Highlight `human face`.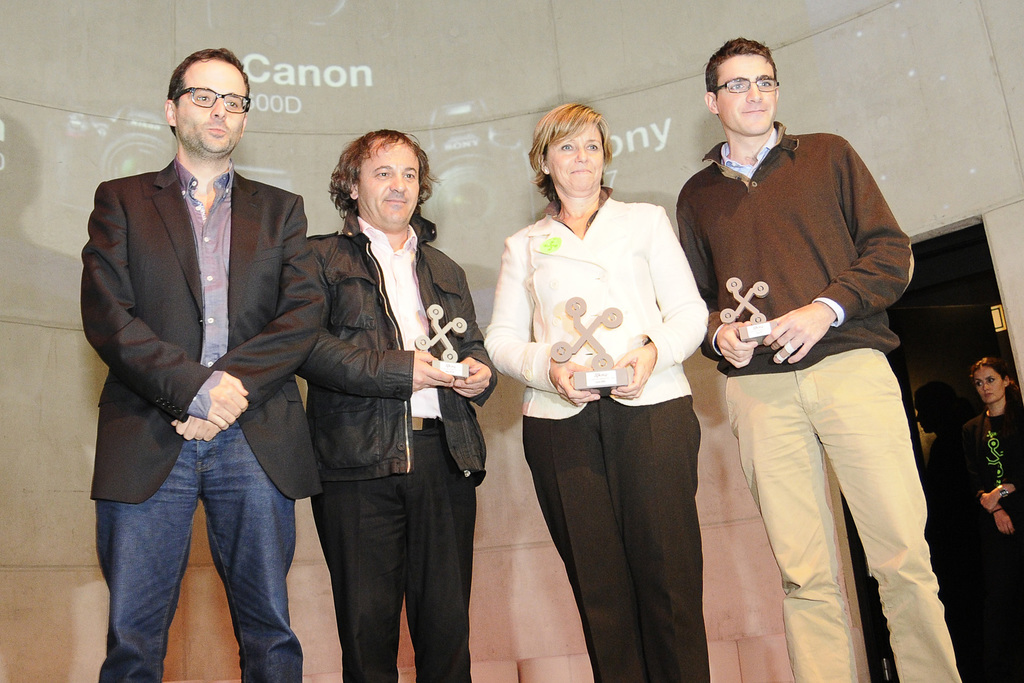
Highlighted region: Rect(545, 124, 603, 192).
